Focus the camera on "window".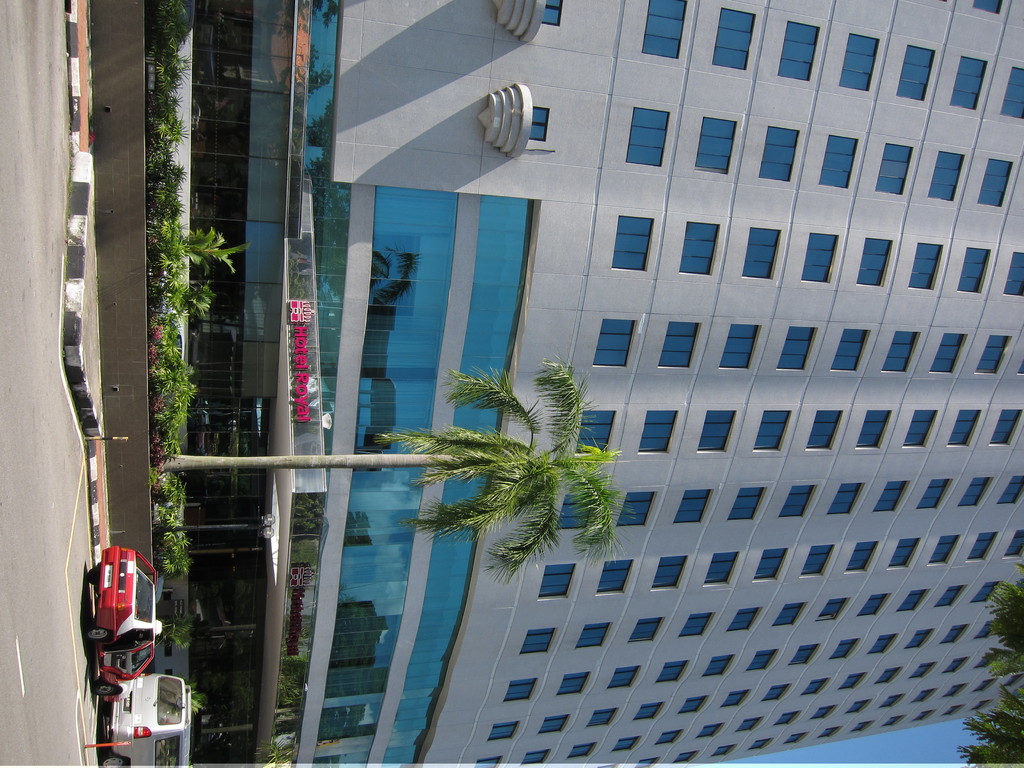
Focus region: 909/708/934/726.
